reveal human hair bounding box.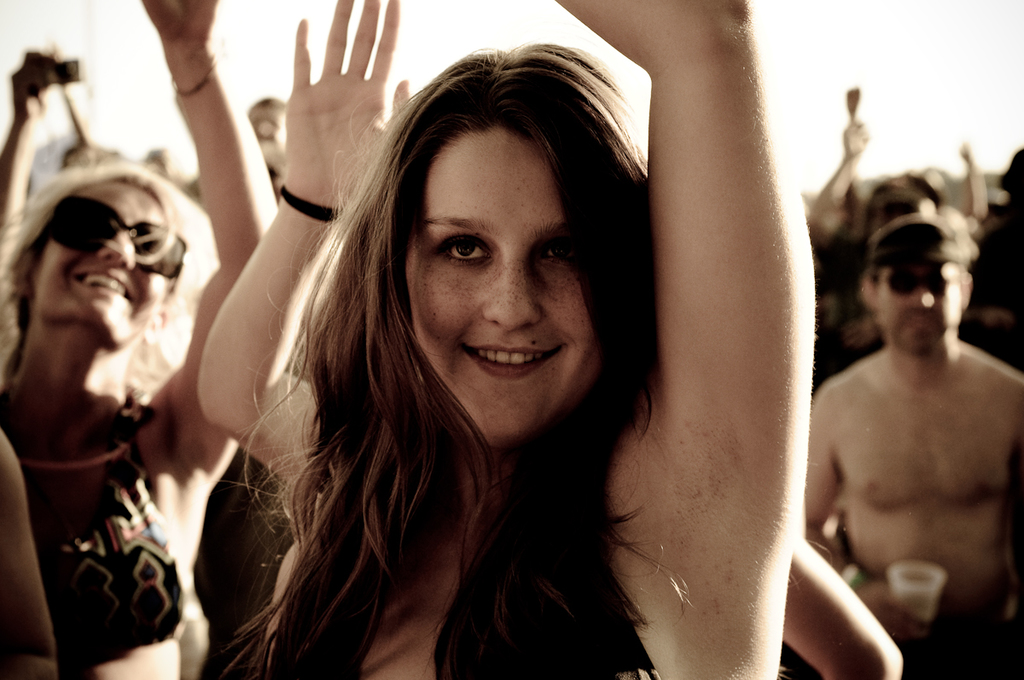
Revealed: box(228, 29, 678, 622).
